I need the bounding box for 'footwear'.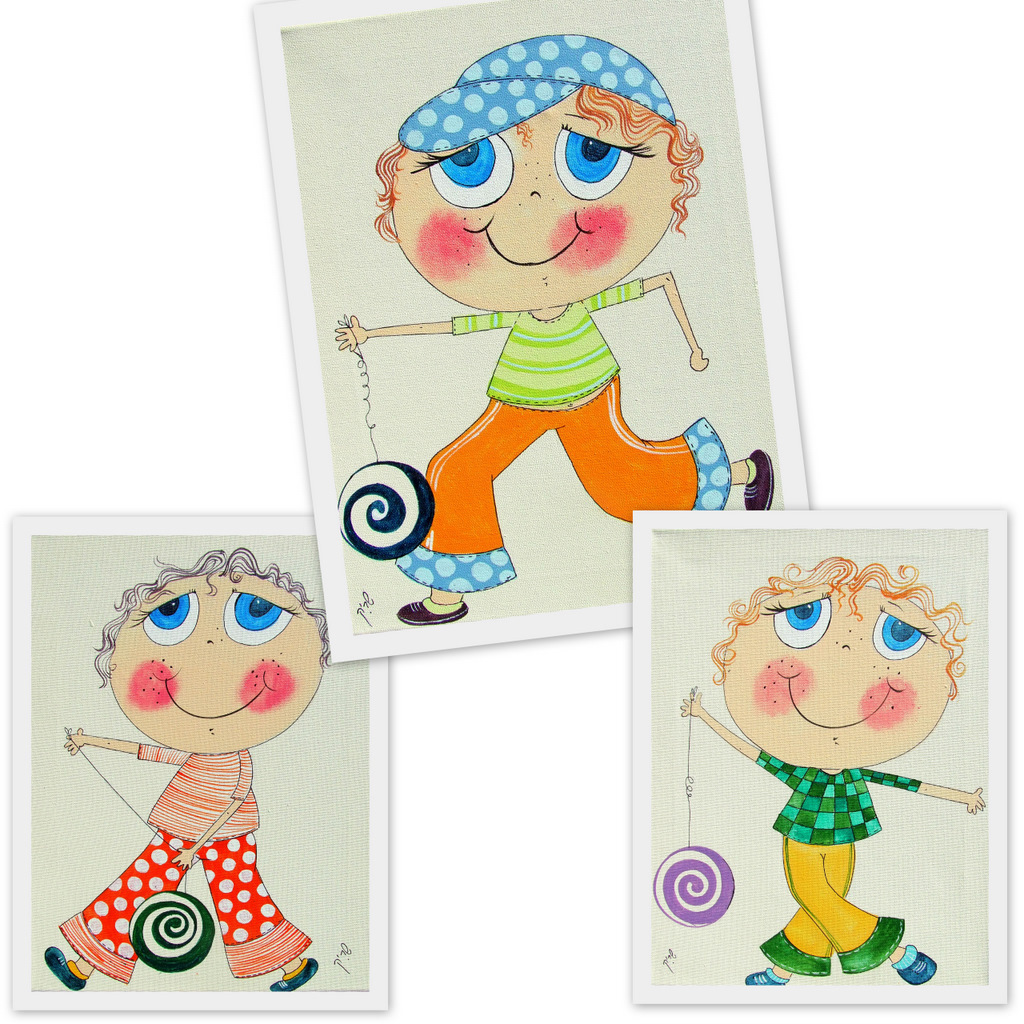
Here it is: {"left": 269, "top": 955, "right": 322, "bottom": 993}.
